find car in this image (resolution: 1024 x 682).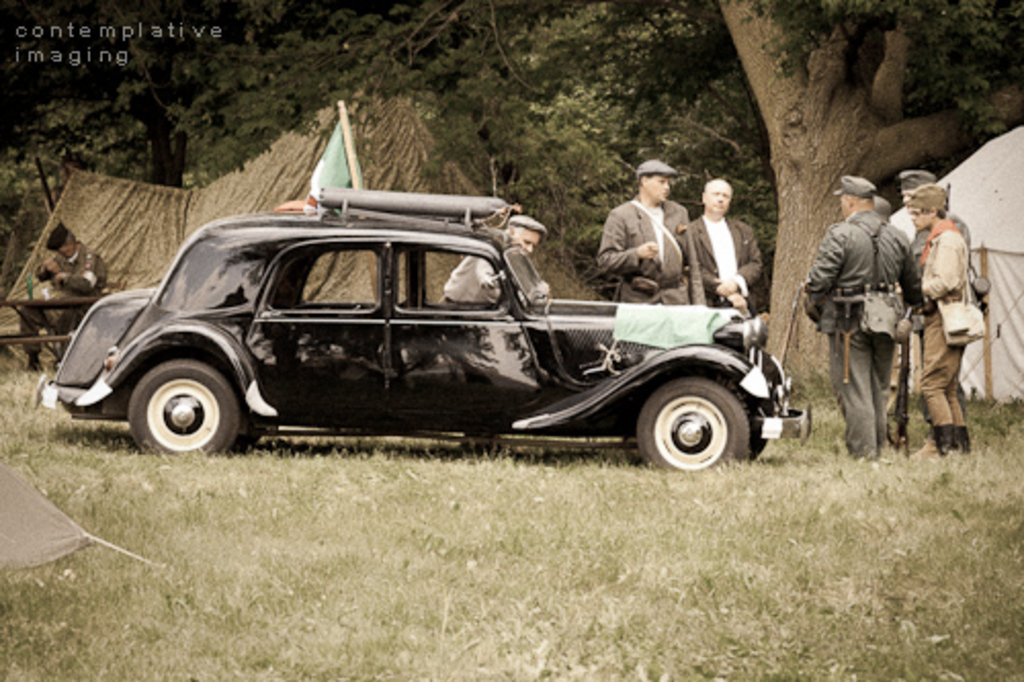
<box>33,182,809,479</box>.
